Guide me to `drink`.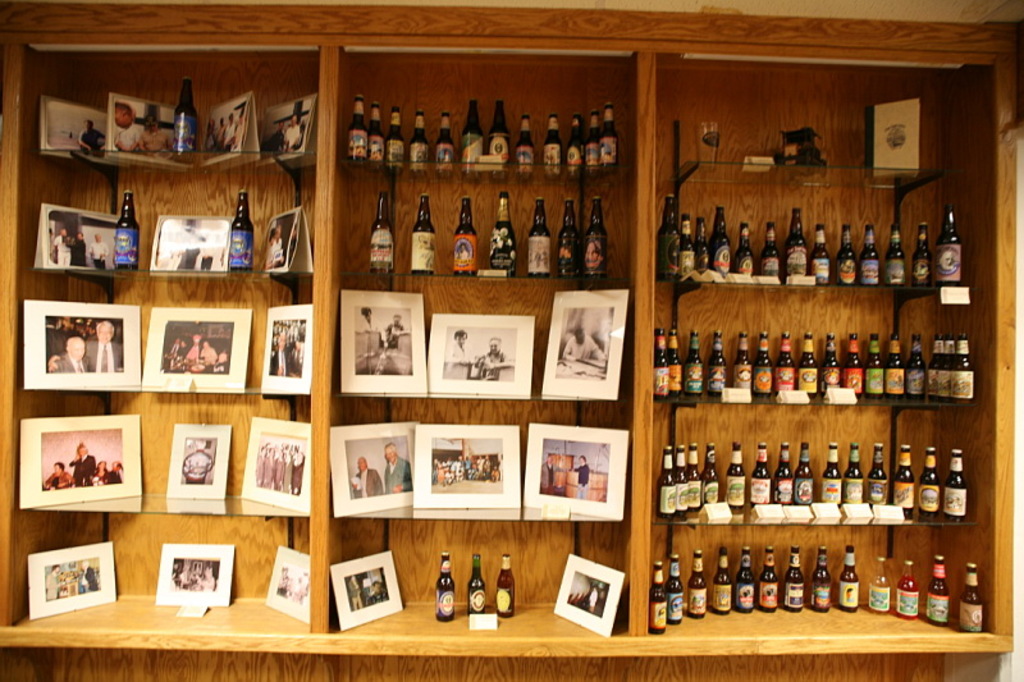
Guidance: rect(411, 109, 428, 170).
